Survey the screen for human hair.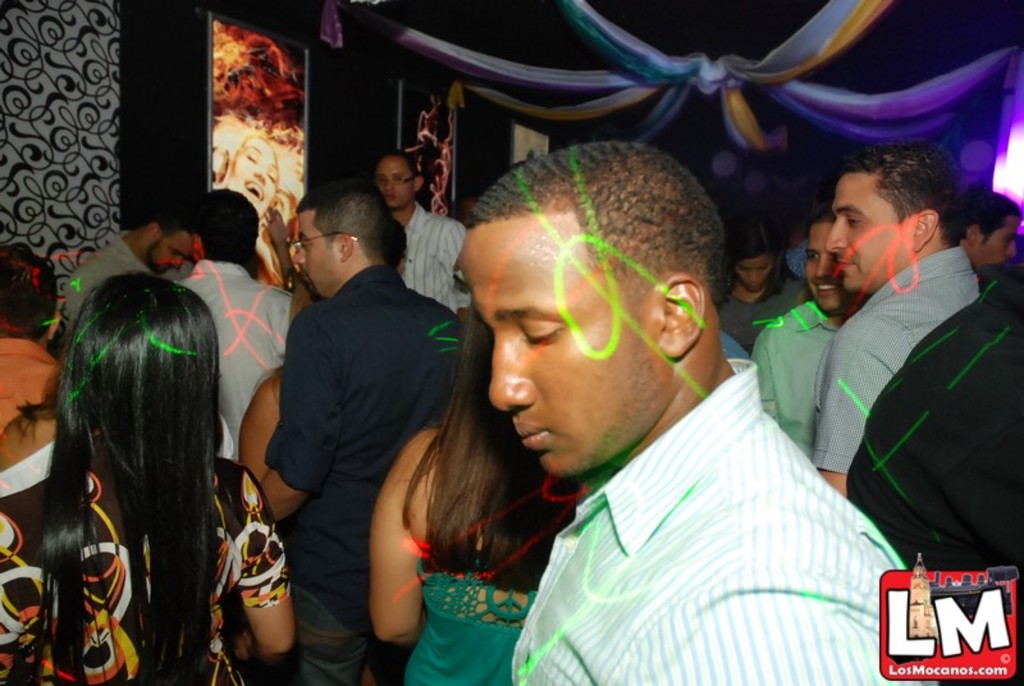
Survey found: BBox(948, 188, 1023, 243).
